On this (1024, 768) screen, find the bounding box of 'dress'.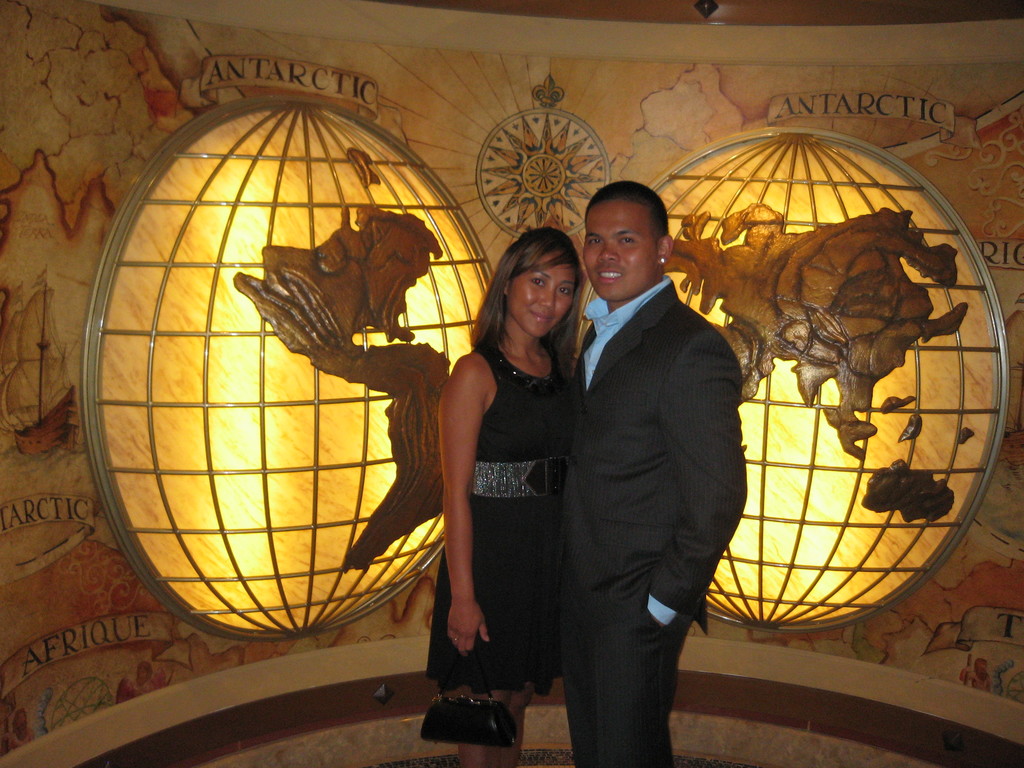
Bounding box: (424, 341, 583, 697).
